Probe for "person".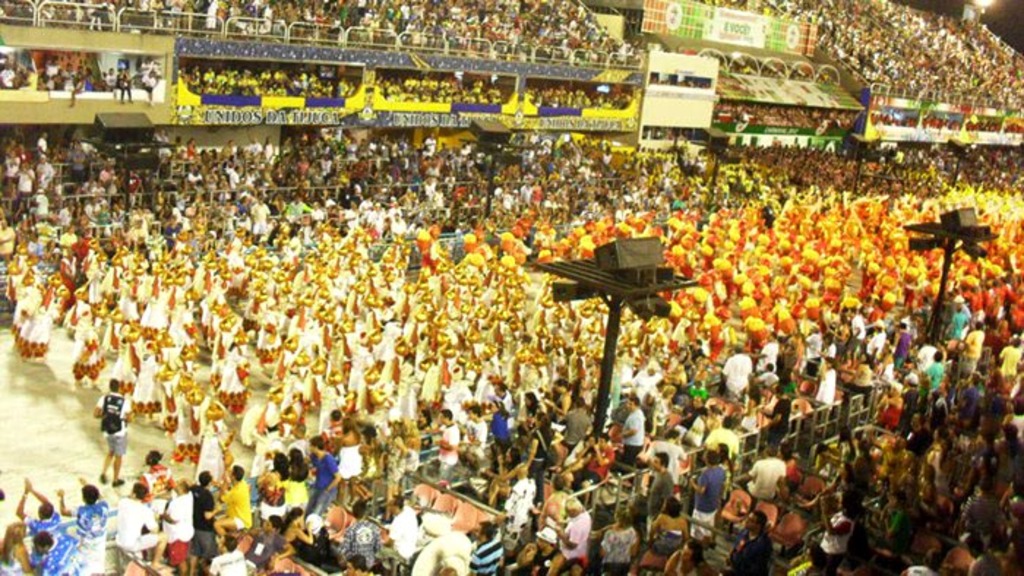
Probe result: [740, 510, 772, 575].
